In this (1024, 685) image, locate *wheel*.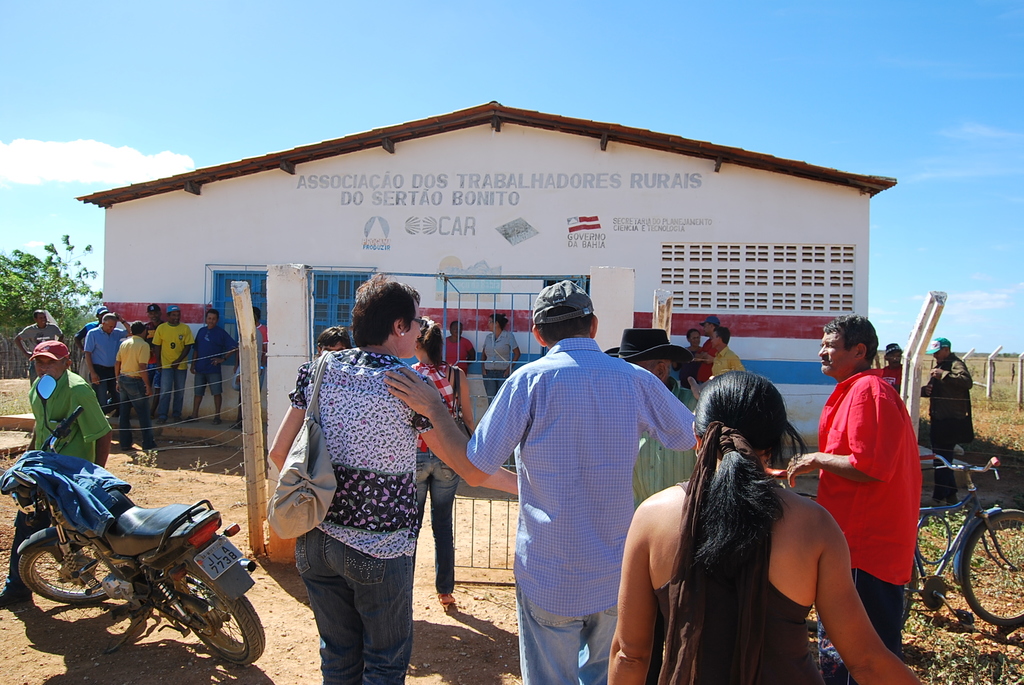
Bounding box: x1=961 y1=508 x2=1023 y2=626.
